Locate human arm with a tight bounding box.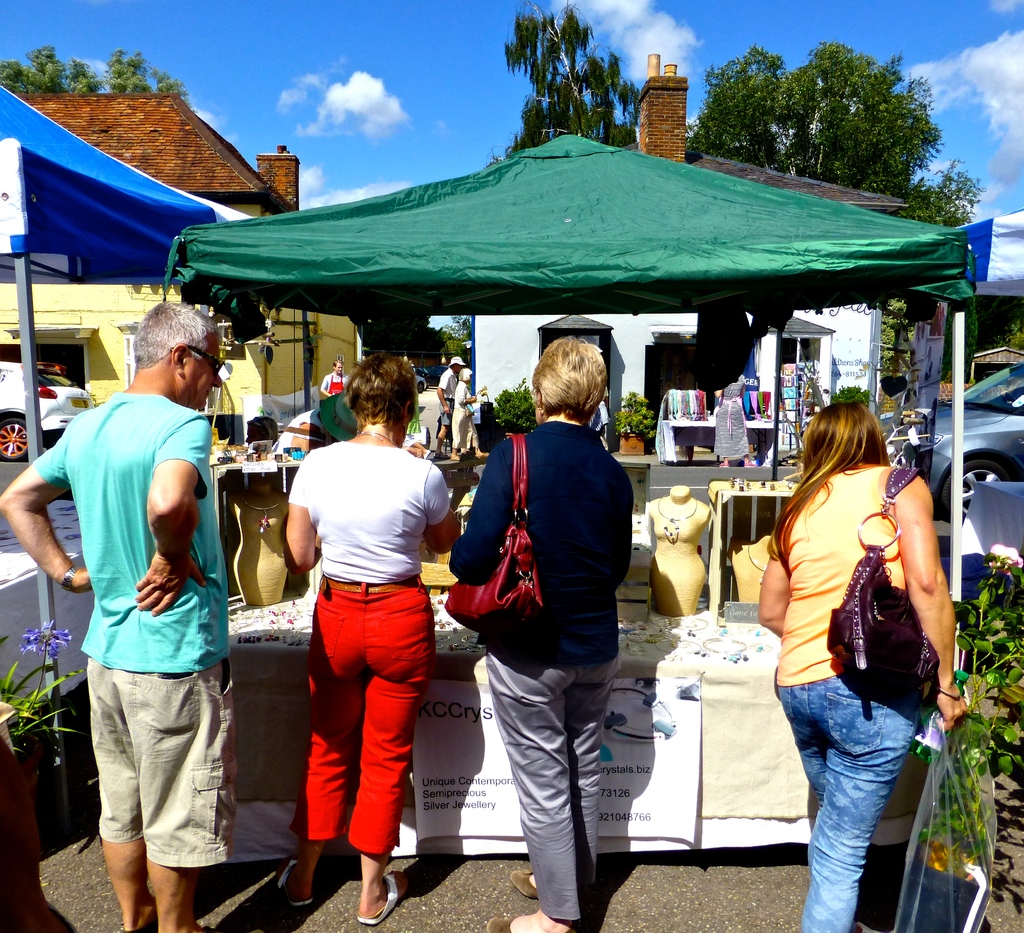
bbox=[278, 456, 324, 573].
